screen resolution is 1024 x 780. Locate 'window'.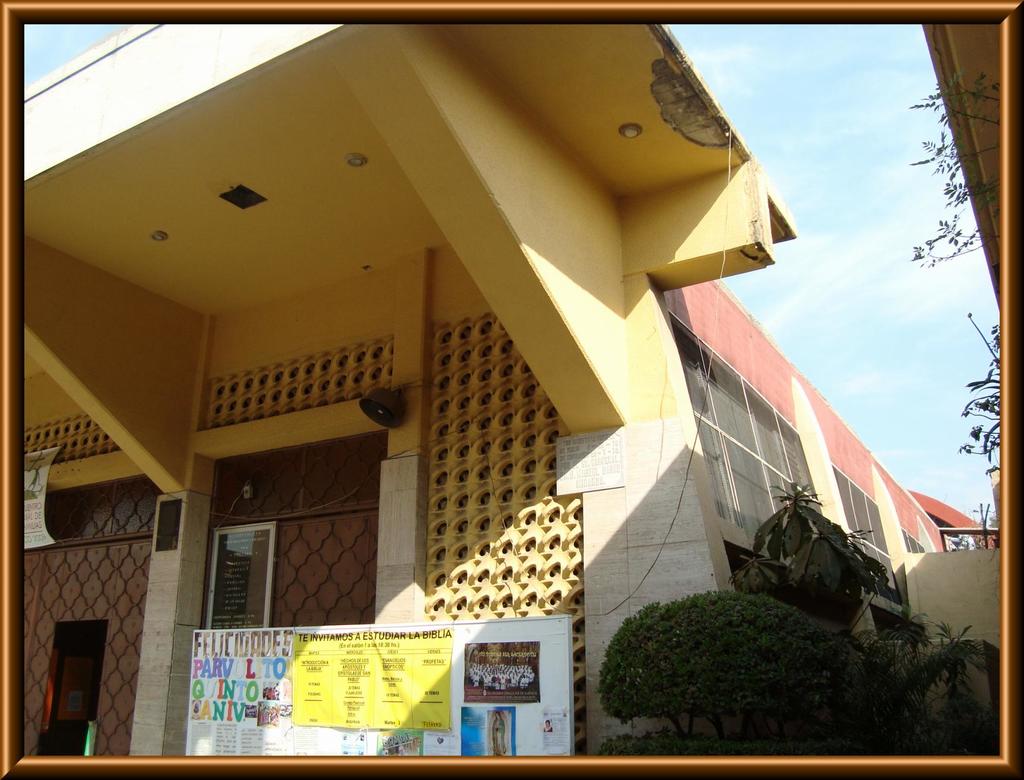
Rect(670, 314, 823, 544).
